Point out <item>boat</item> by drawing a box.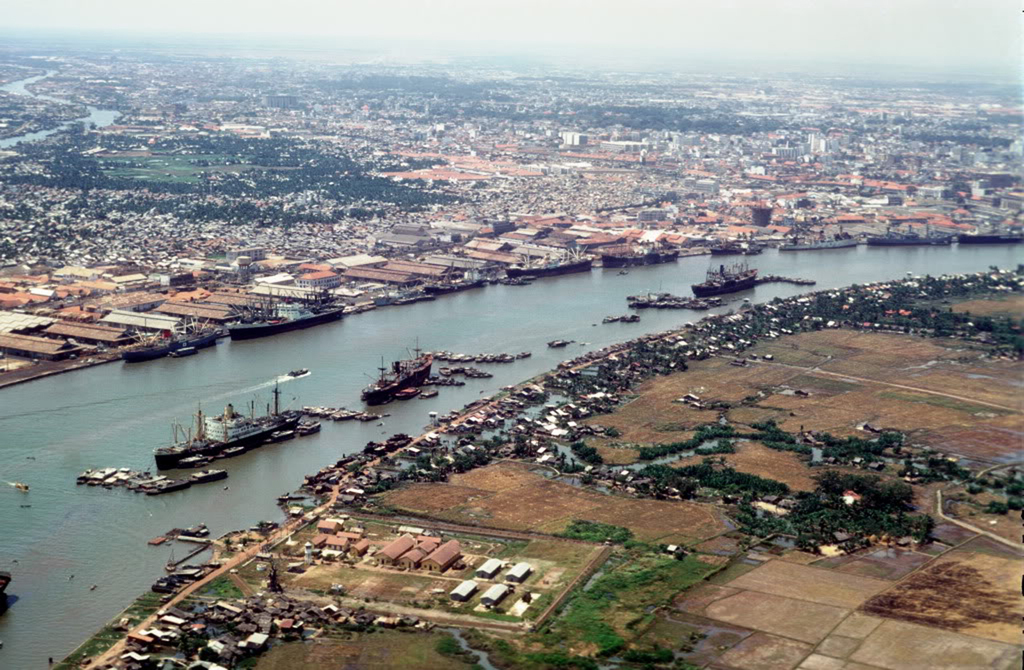
{"x1": 67, "y1": 572, "x2": 76, "y2": 585}.
